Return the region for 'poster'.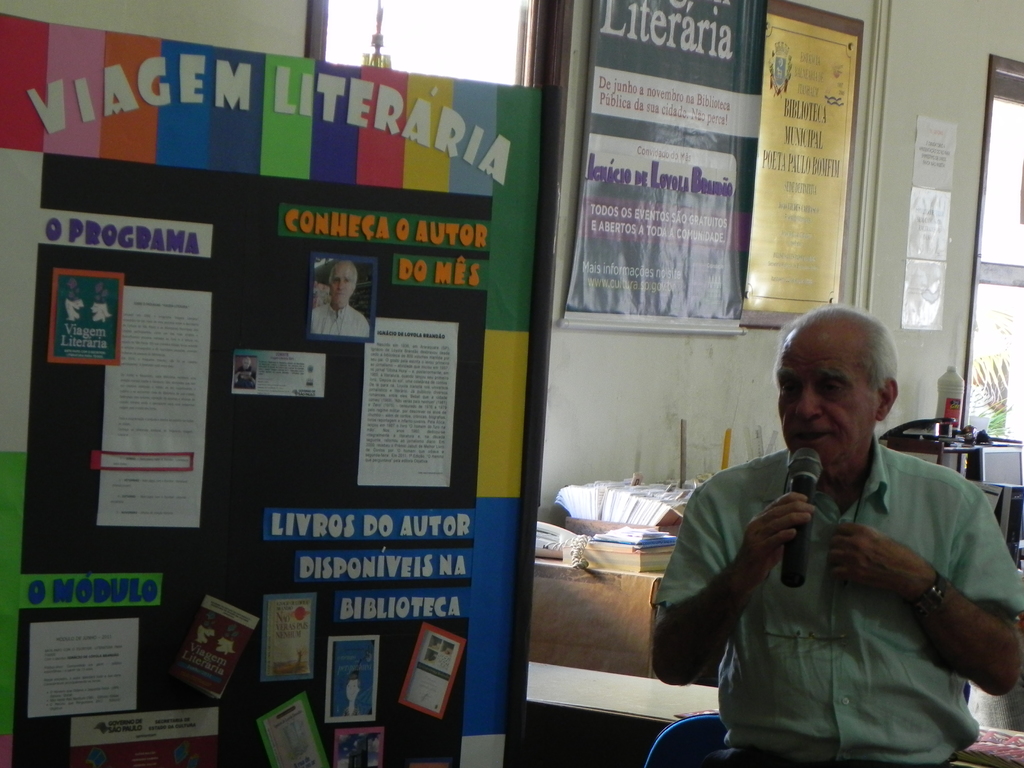
[left=324, top=636, right=379, bottom=720].
